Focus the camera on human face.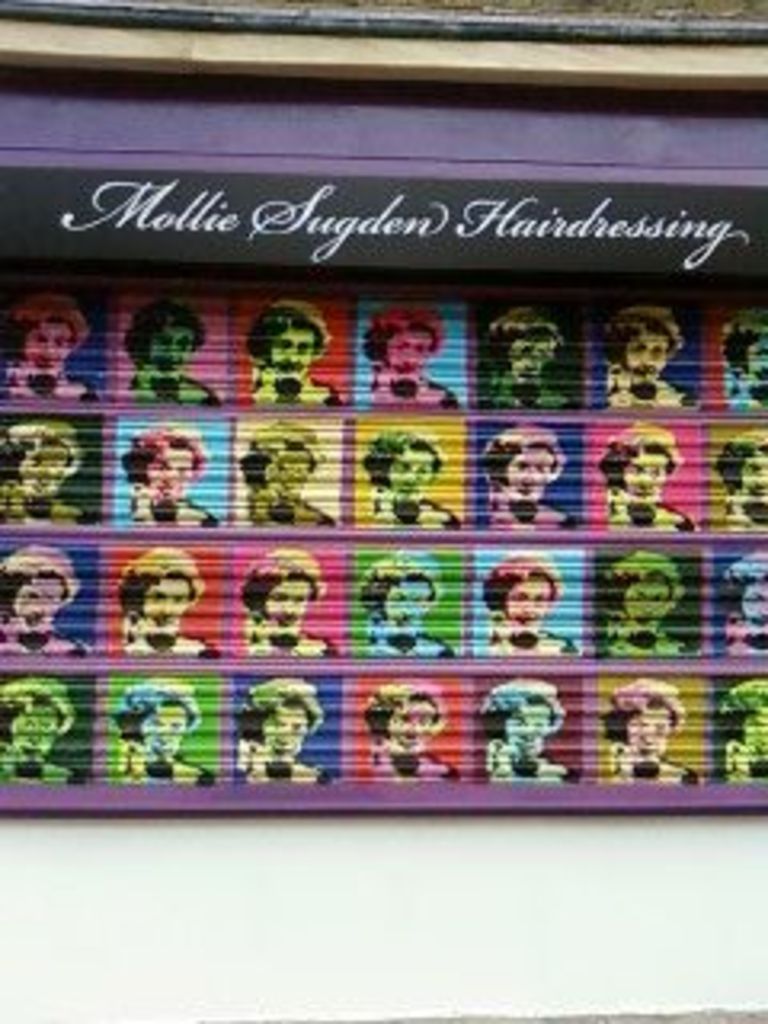
Focus region: box=[16, 576, 64, 627].
